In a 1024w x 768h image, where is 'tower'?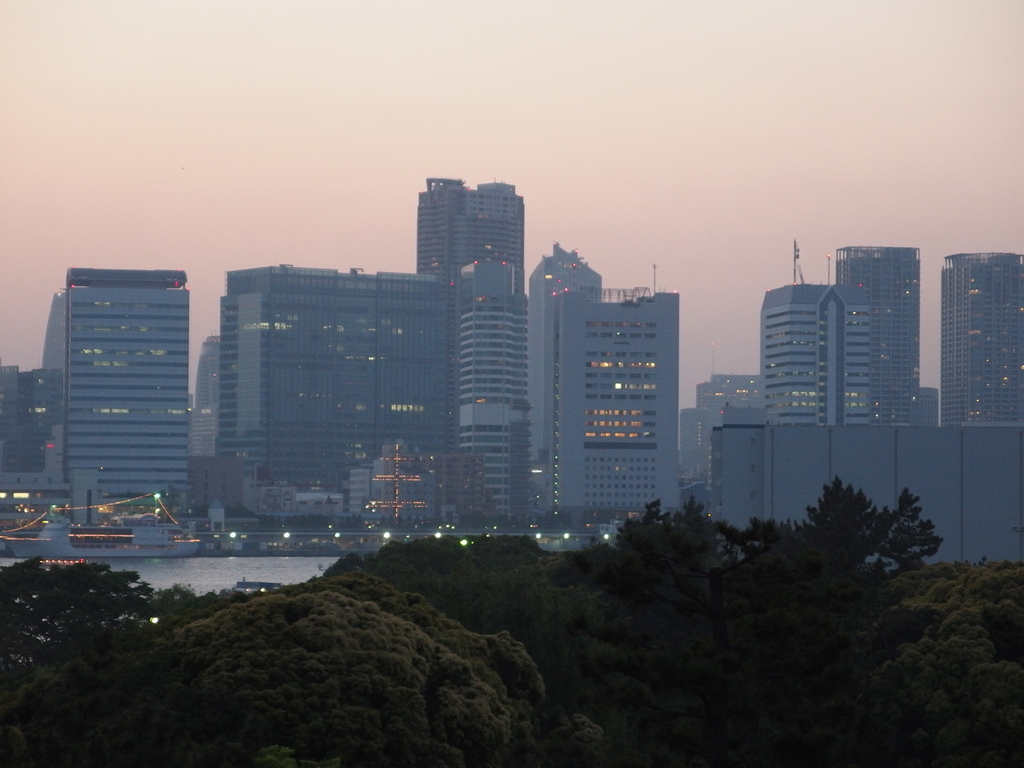
left=558, top=233, right=689, bottom=514.
